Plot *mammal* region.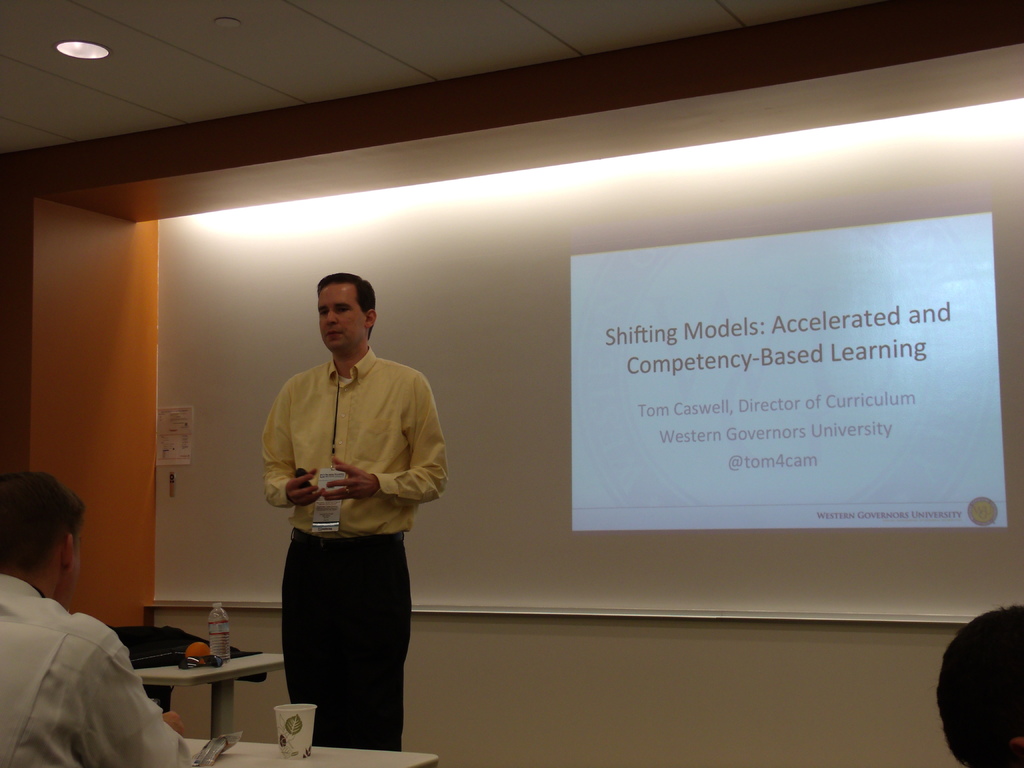
Plotted at x1=249, y1=260, x2=435, y2=755.
